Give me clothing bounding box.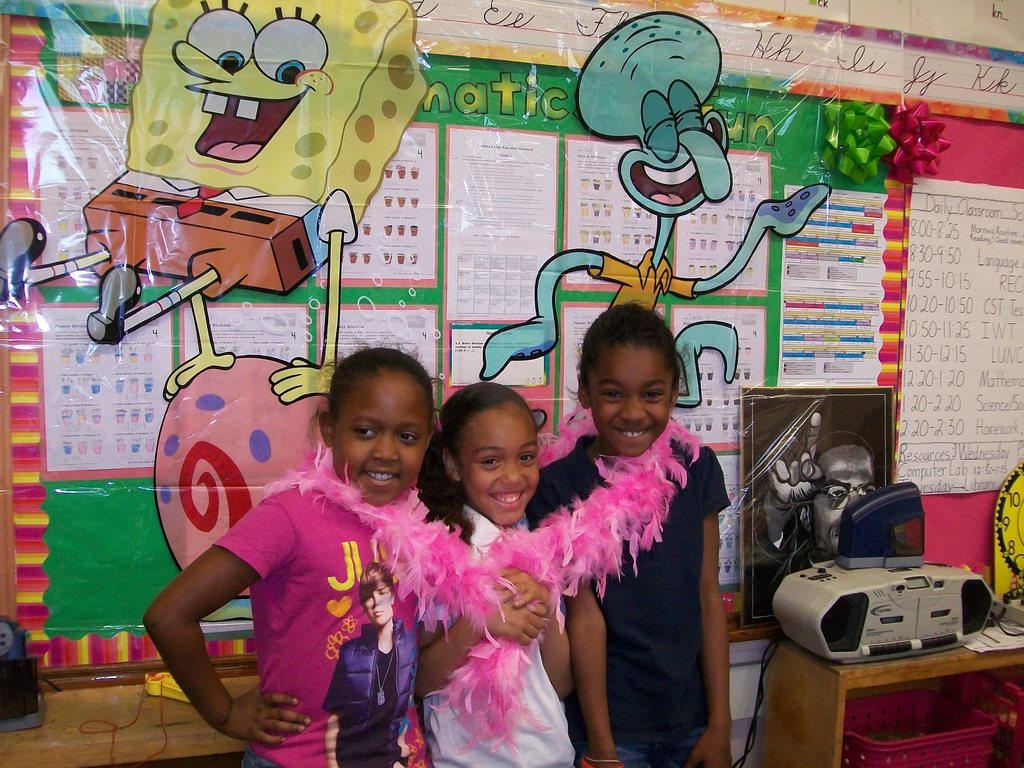
bbox=[163, 418, 447, 755].
